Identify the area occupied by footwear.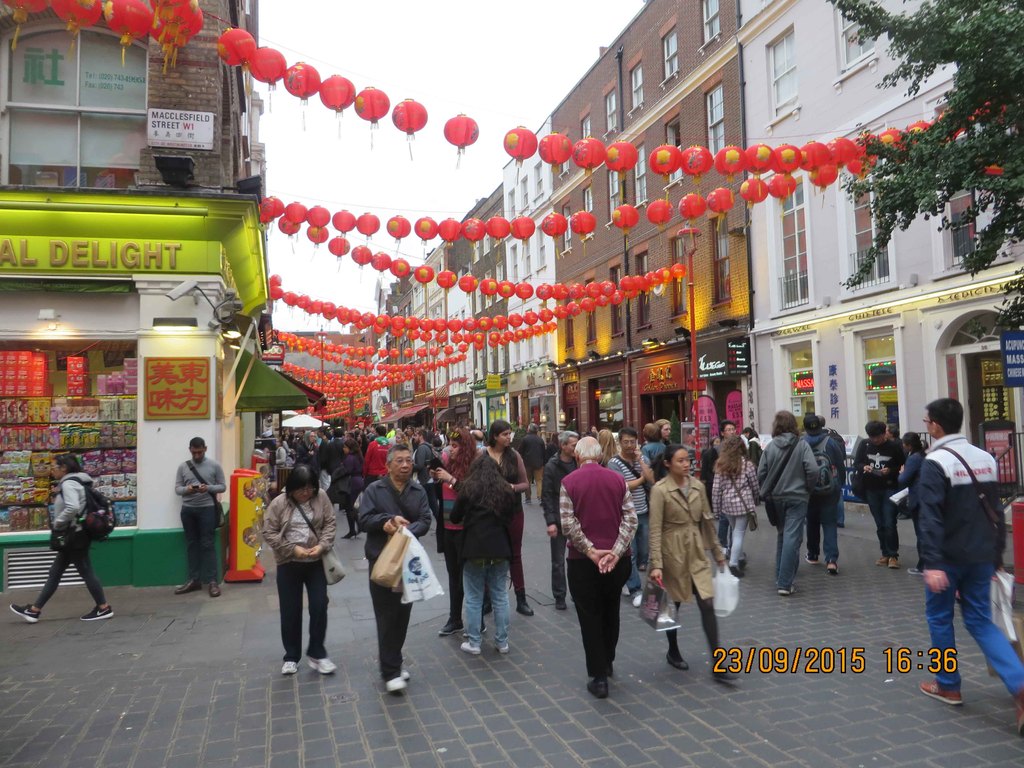
Area: detection(739, 551, 744, 567).
